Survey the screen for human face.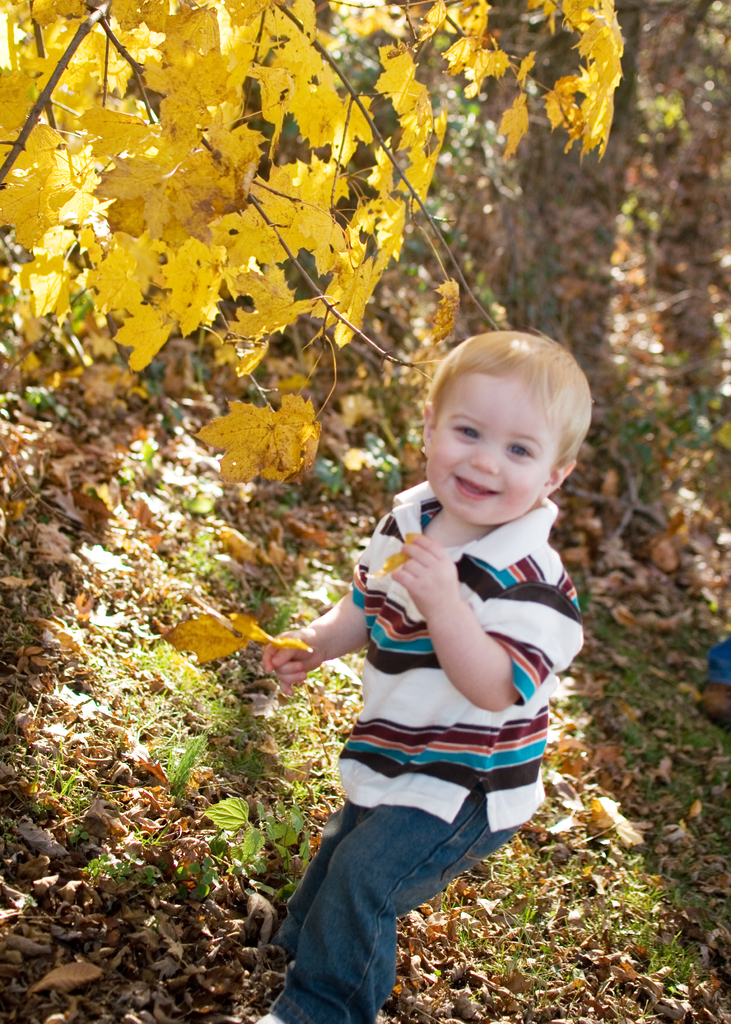
Survey found: box(426, 368, 561, 525).
